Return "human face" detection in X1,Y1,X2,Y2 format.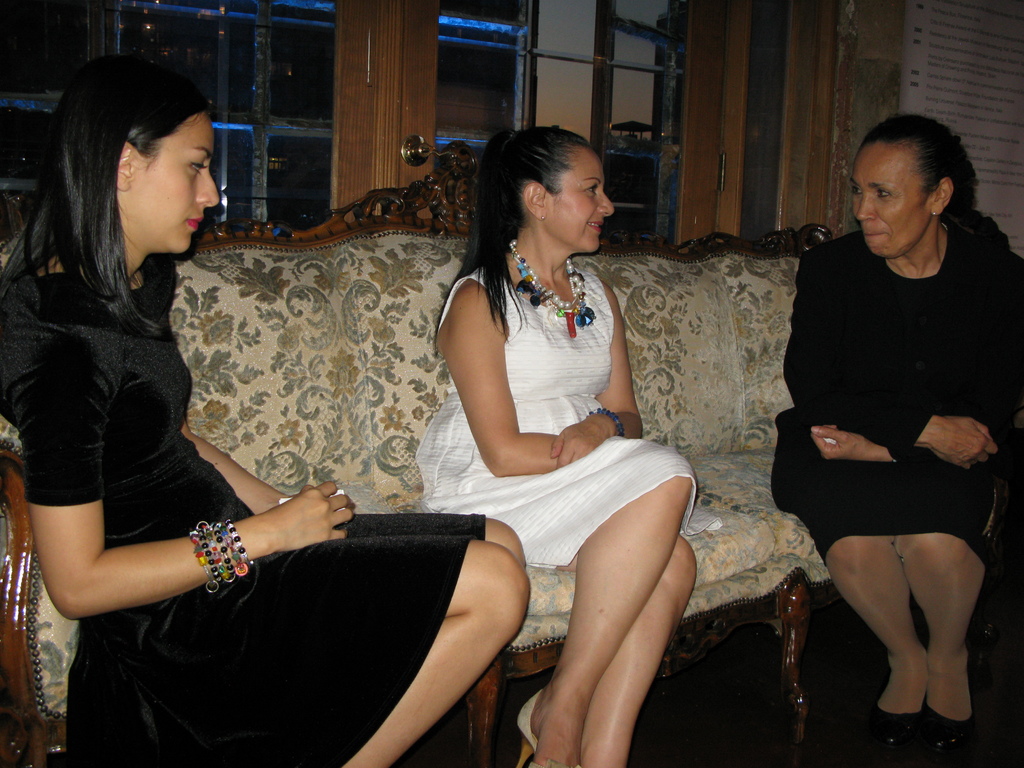
849,140,931,260.
